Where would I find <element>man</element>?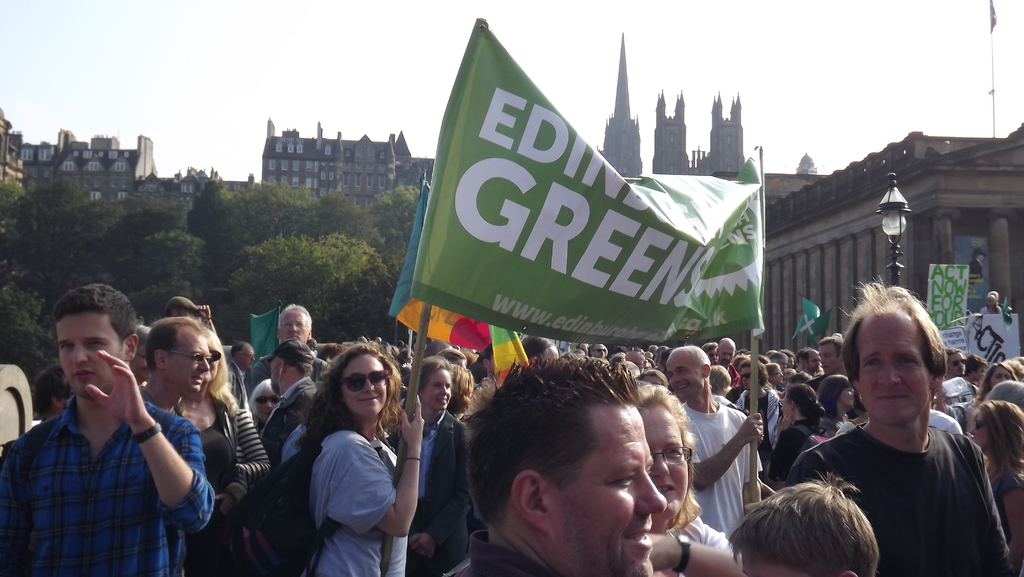
At (790,282,1017,576).
